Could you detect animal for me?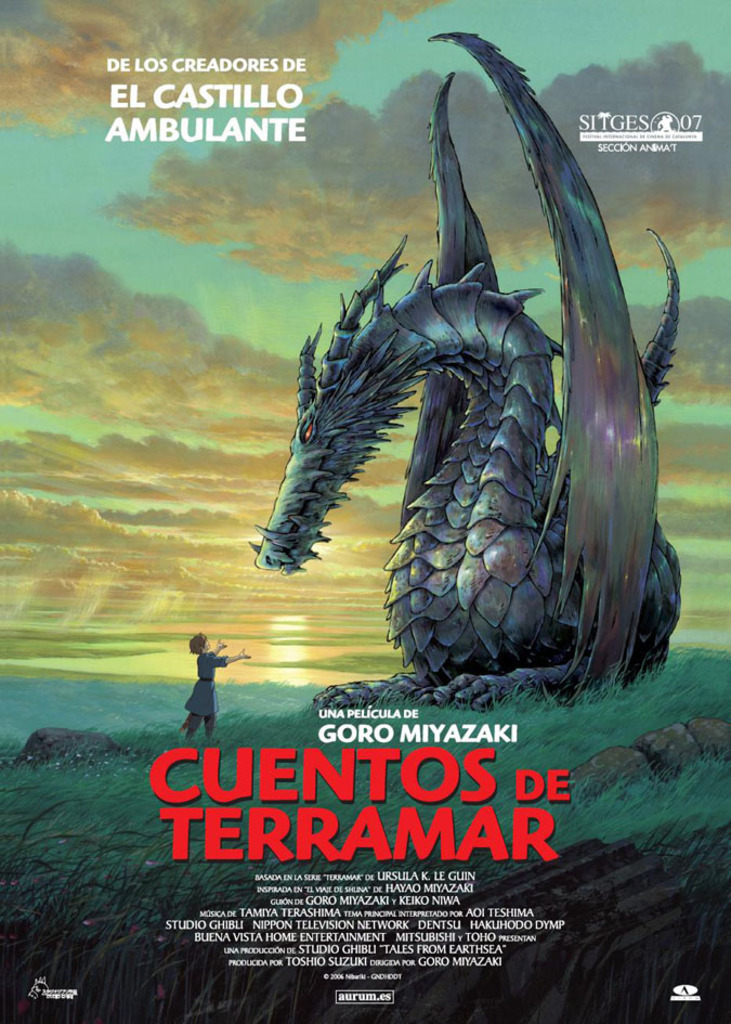
Detection result: left=252, top=35, right=684, bottom=709.
